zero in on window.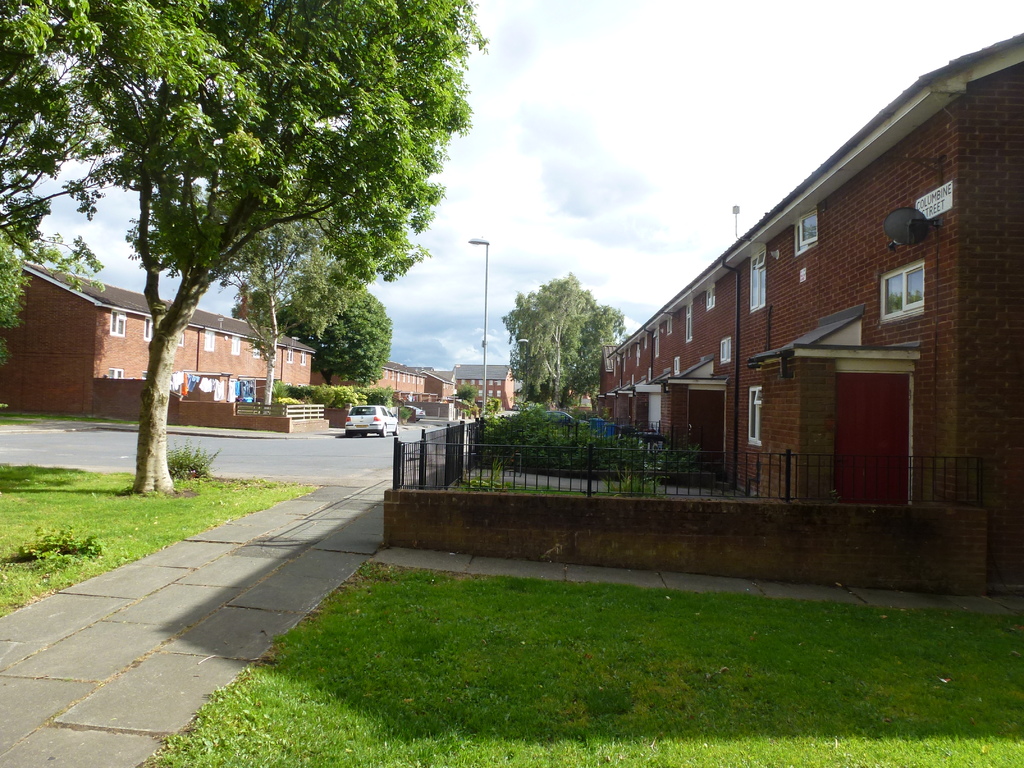
Zeroed in: detection(107, 365, 123, 378).
